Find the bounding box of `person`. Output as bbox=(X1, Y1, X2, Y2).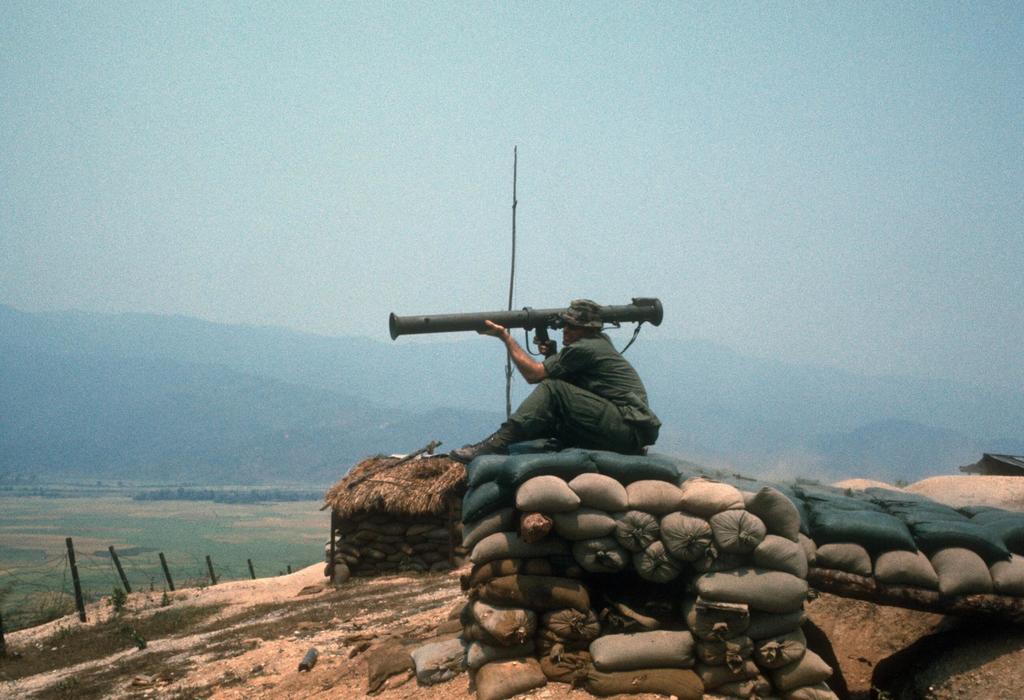
bbox=(435, 284, 645, 483).
